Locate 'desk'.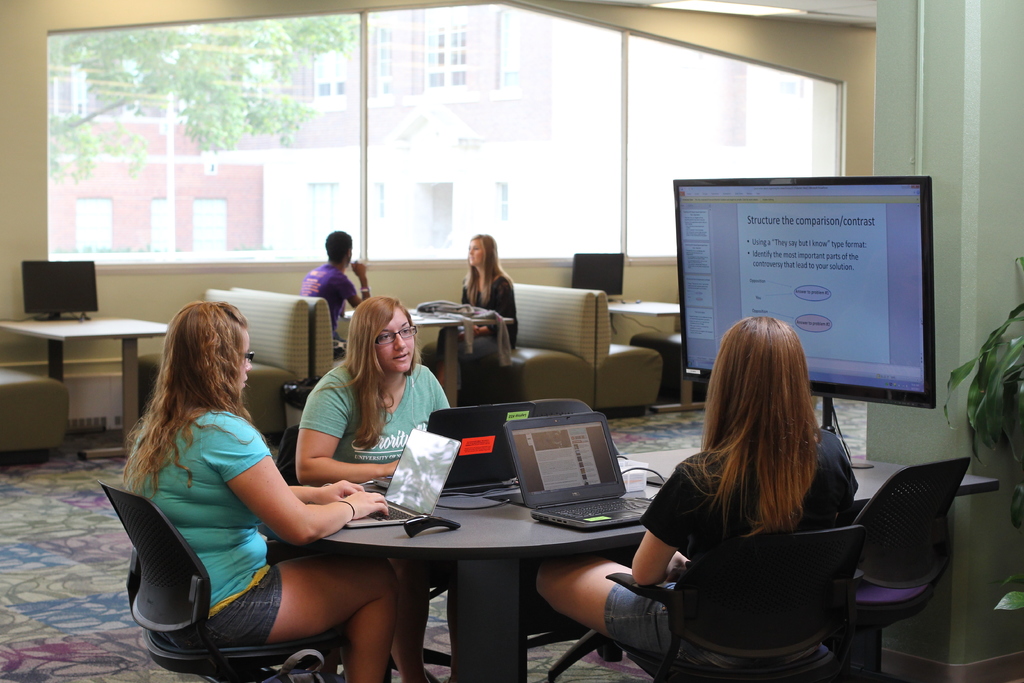
Bounding box: 321:450:993:677.
